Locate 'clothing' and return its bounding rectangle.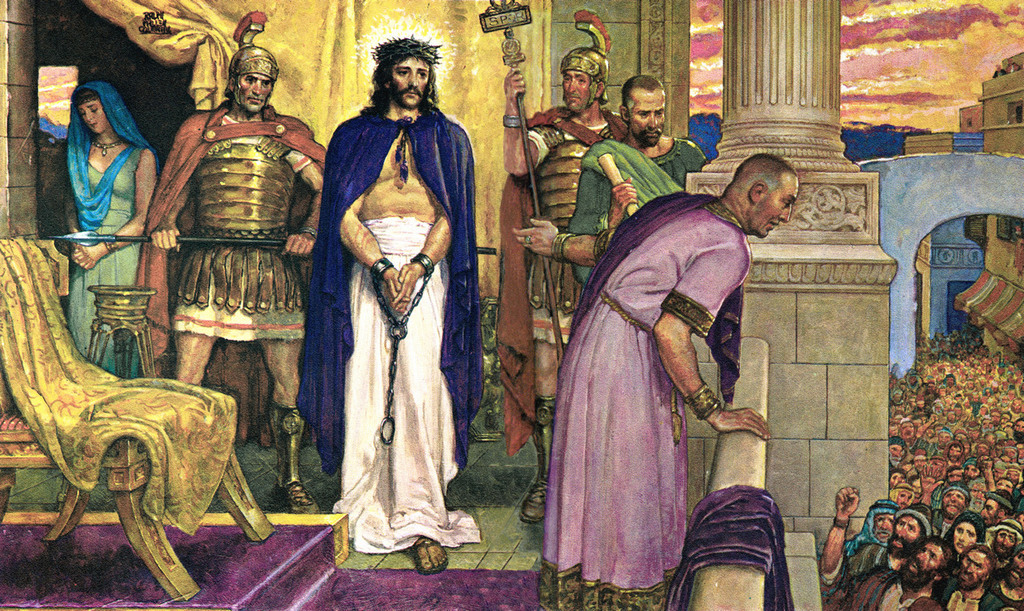
box=[63, 78, 159, 374].
